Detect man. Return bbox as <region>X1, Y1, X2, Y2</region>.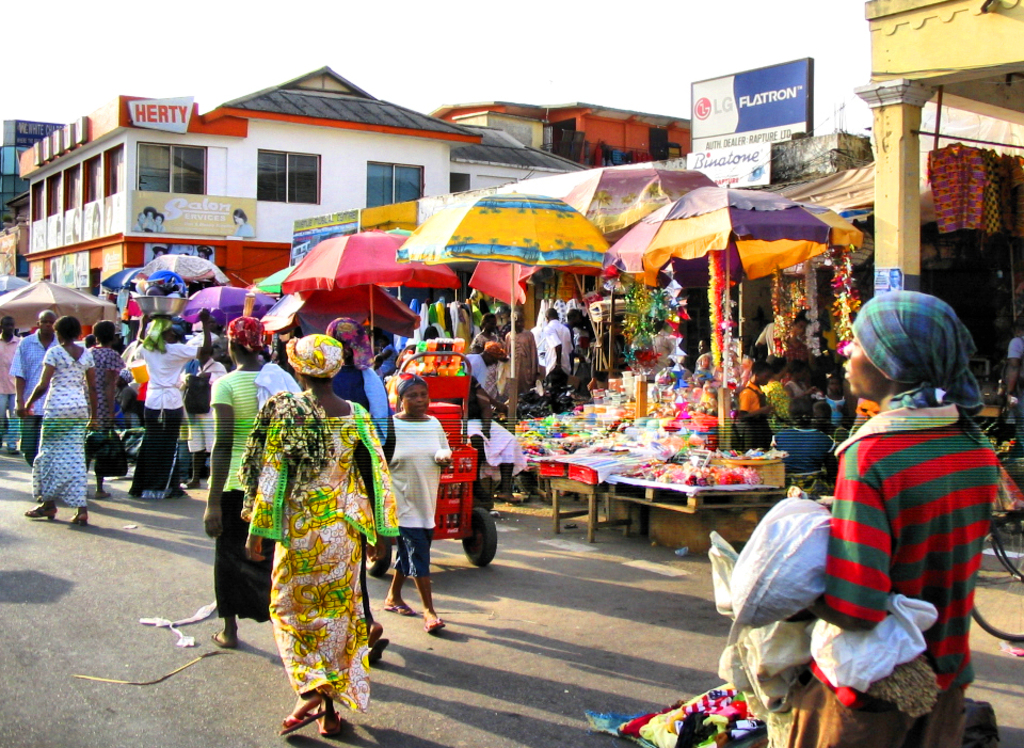
<region>545, 311, 574, 396</region>.
